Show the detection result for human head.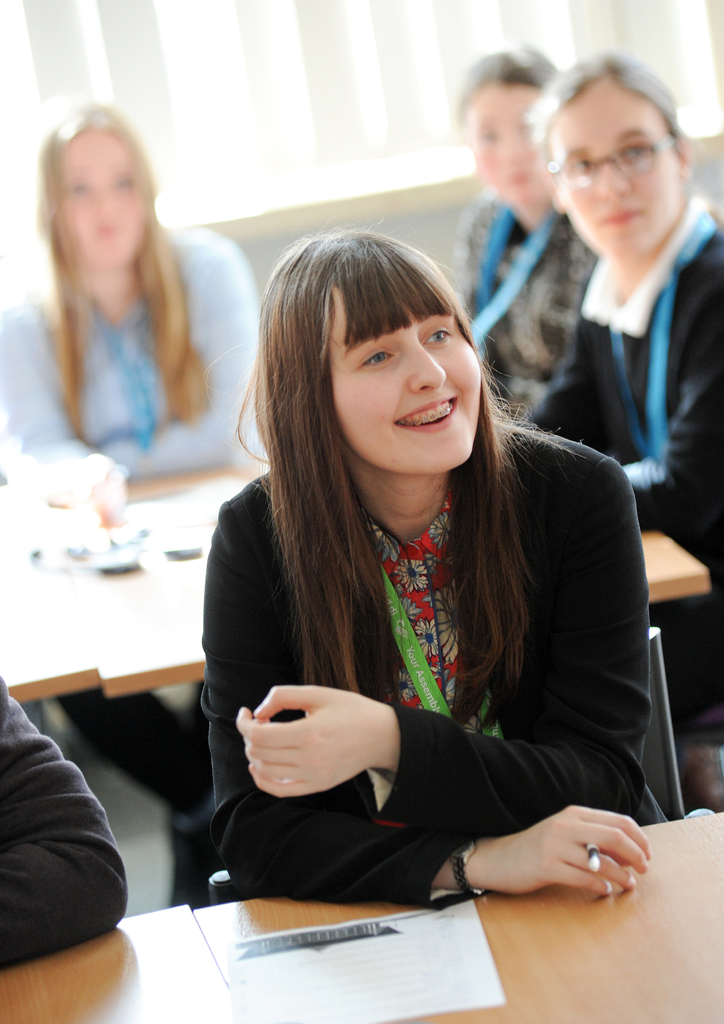
<region>260, 234, 481, 477</region>.
